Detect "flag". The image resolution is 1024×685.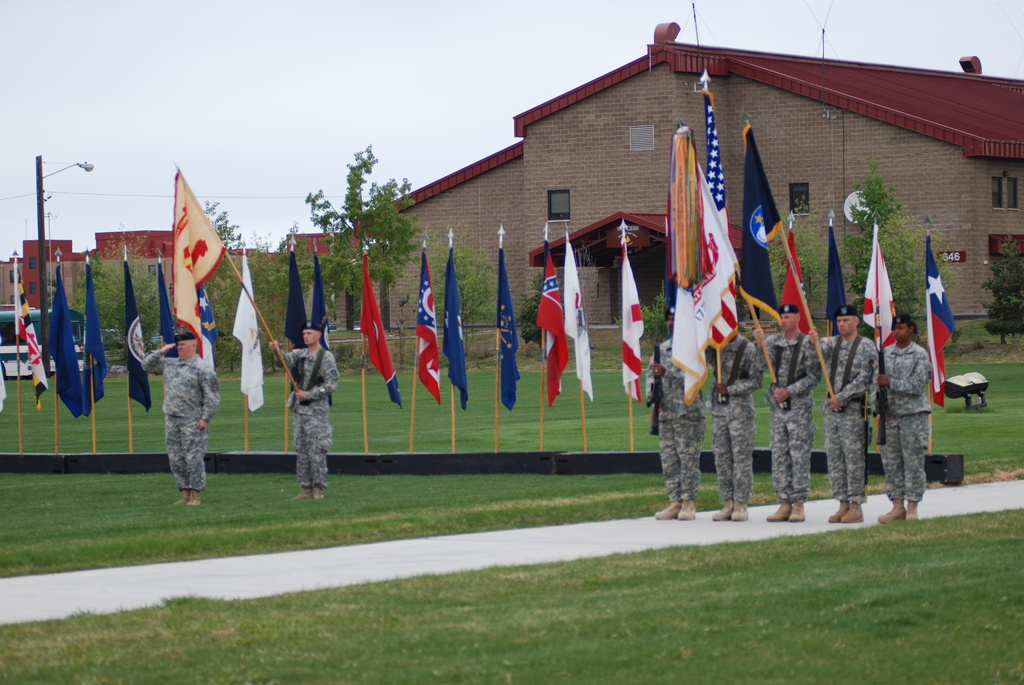
{"x1": 120, "y1": 258, "x2": 149, "y2": 411}.
